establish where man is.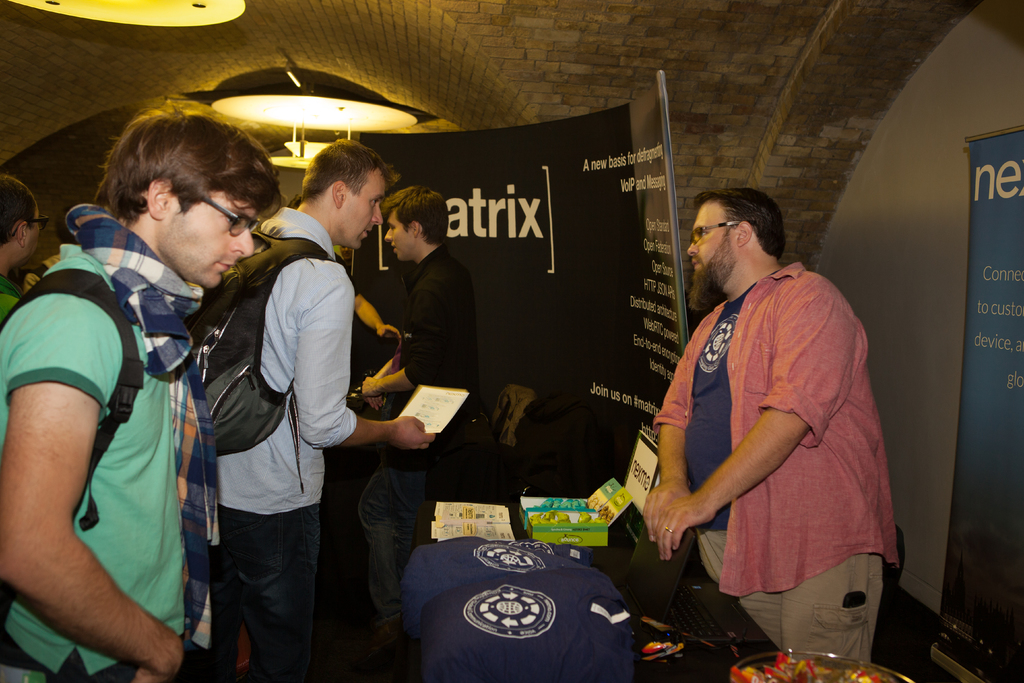
Established at <box>216,138,438,682</box>.
